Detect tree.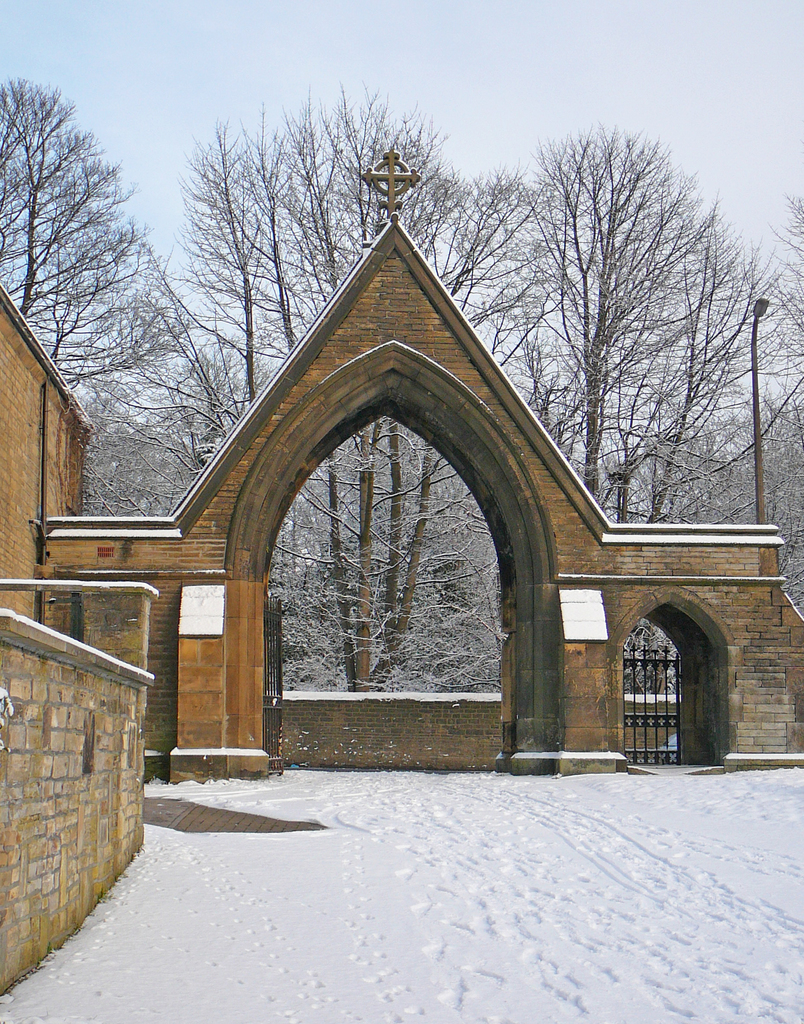
Detected at Rect(0, 75, 194, 390).
